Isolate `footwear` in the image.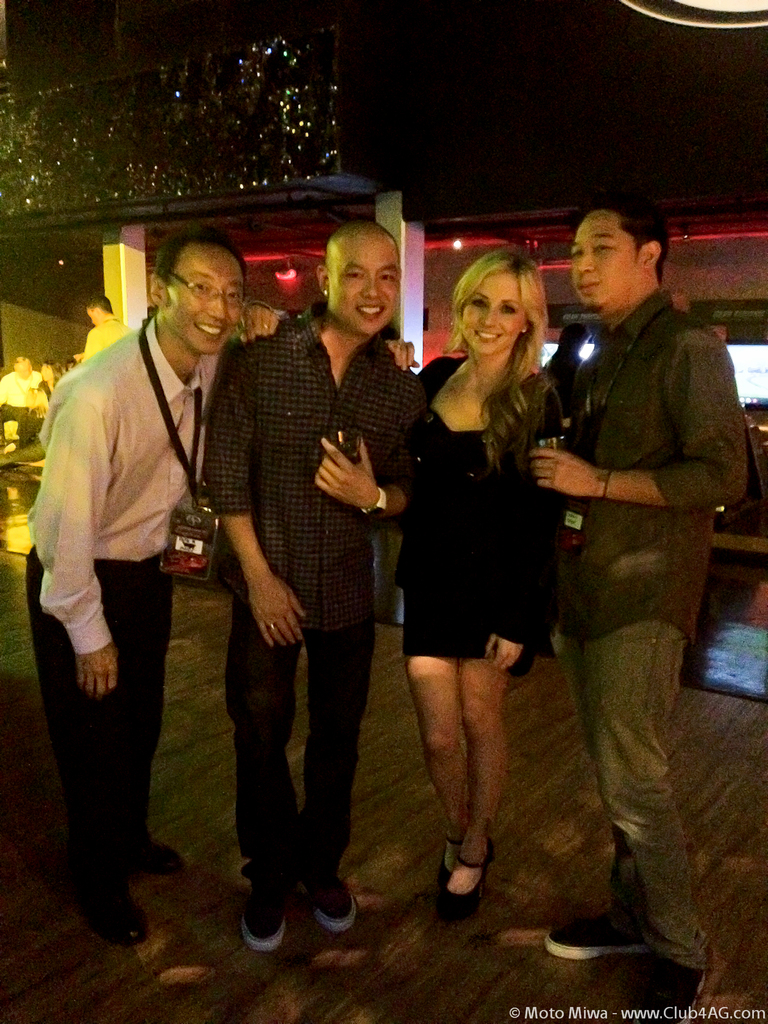
Isolated region: 308:884:358:940.
